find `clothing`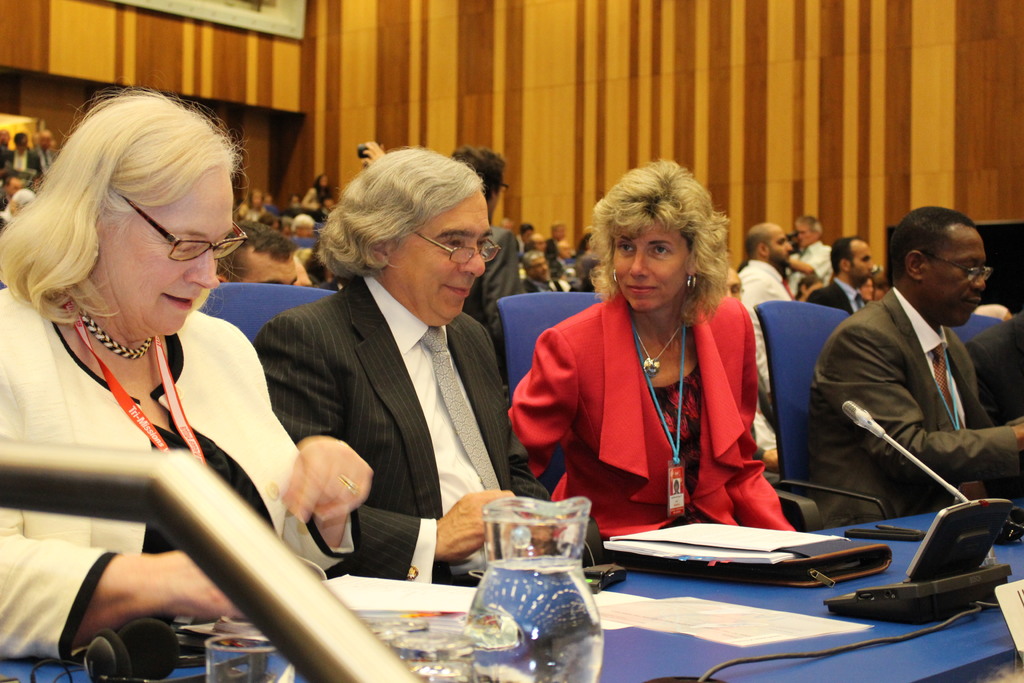
region(463, 227, 529, 386)
